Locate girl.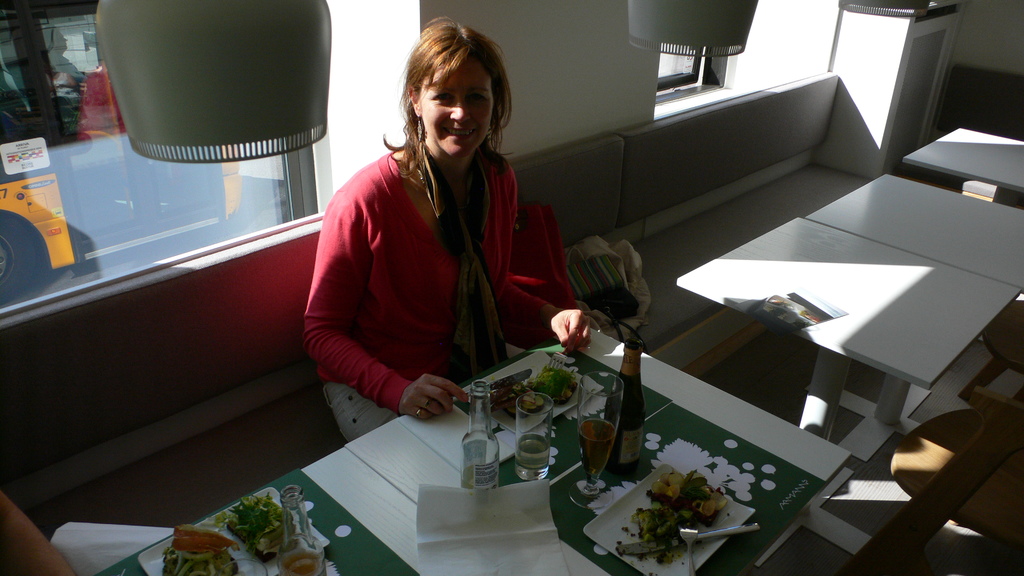
Bounding box: [x1=301, y1=19, x2=593, y2=440].
